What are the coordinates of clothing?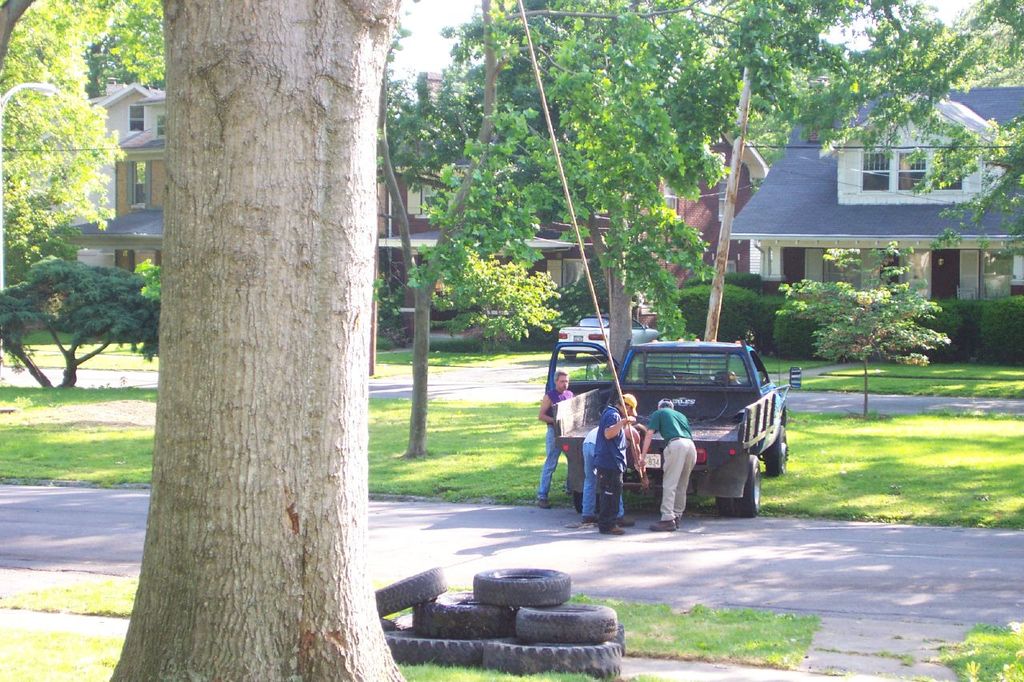
Rect(580, 425, 625, 517).
